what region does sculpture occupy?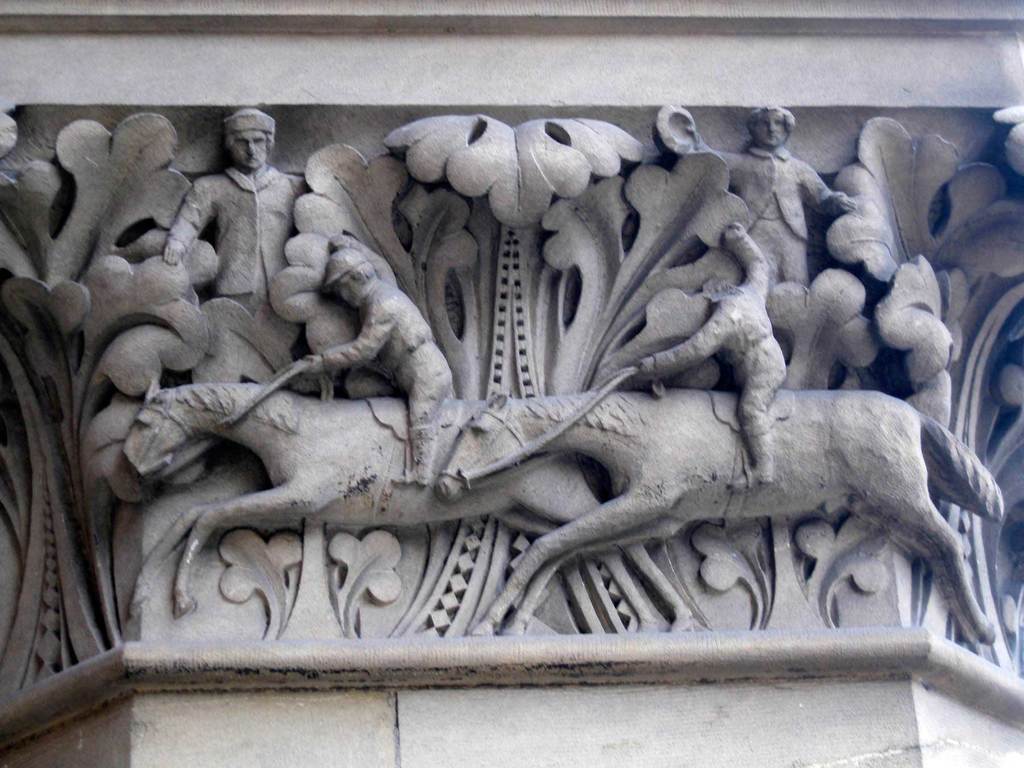
150, 100, 324, 324.
